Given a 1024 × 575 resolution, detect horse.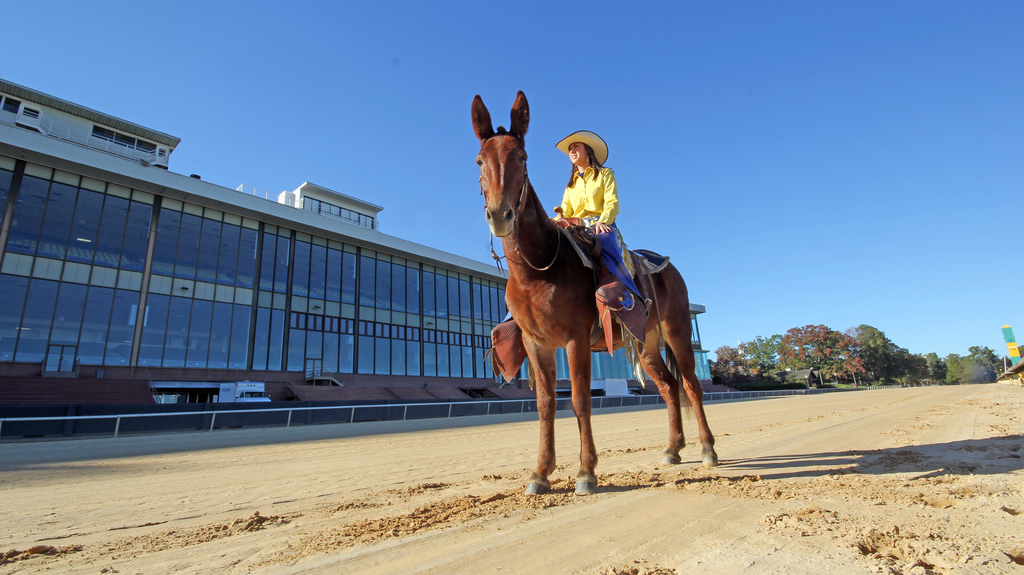
locate(470, 88, 719, 496).
